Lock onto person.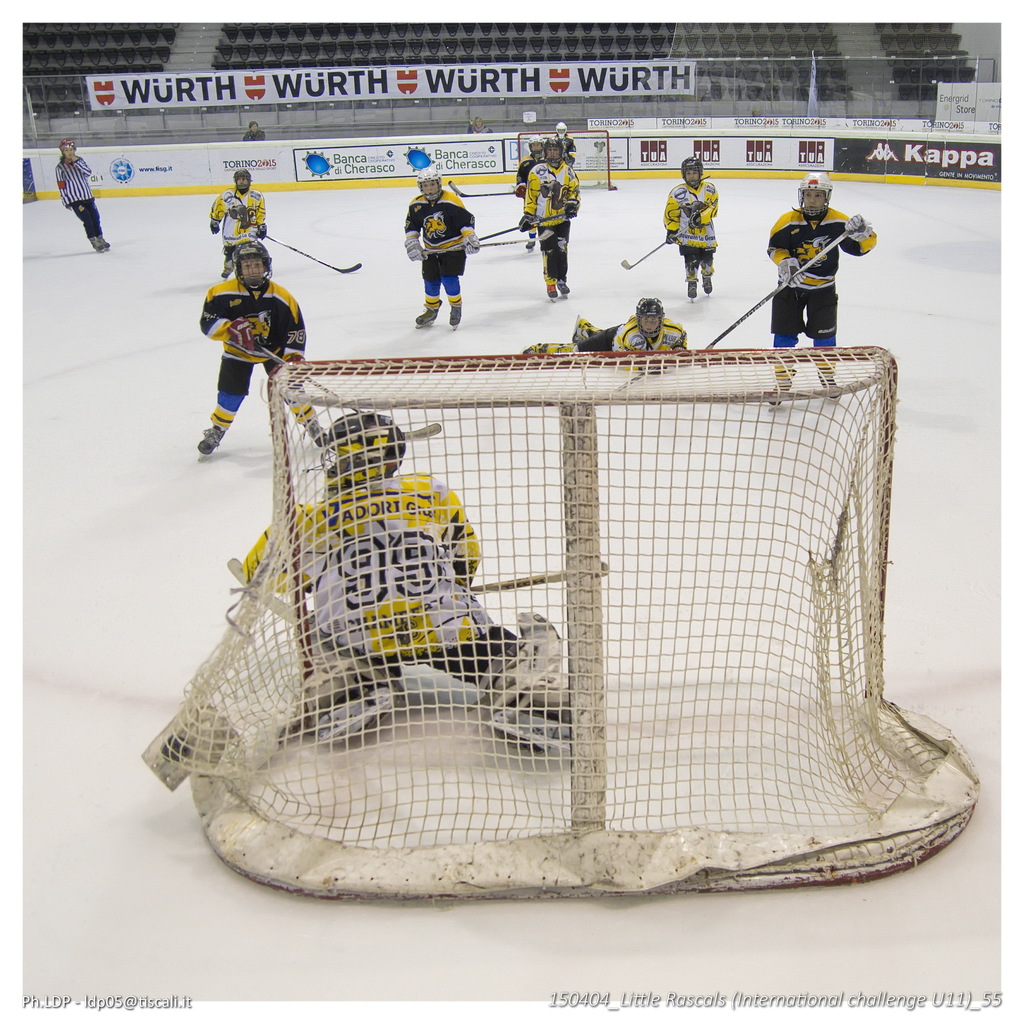
Locked: [400,169,484,316].
